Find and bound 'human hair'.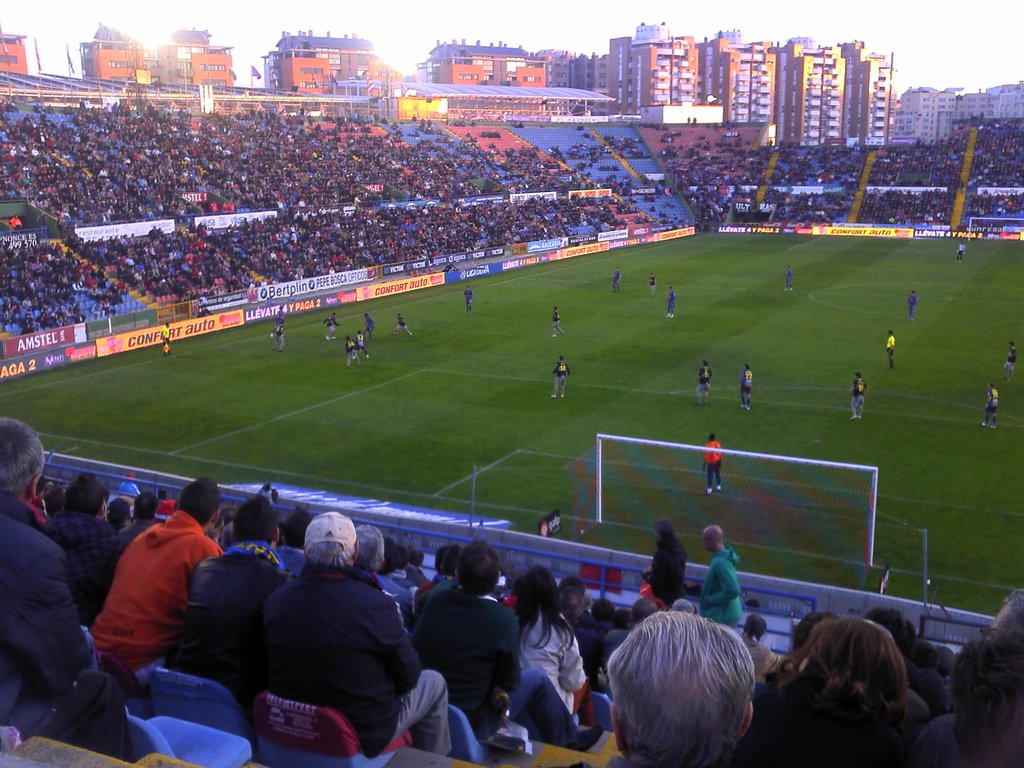
Bound: bbox=[169, 475, 222, 529].
